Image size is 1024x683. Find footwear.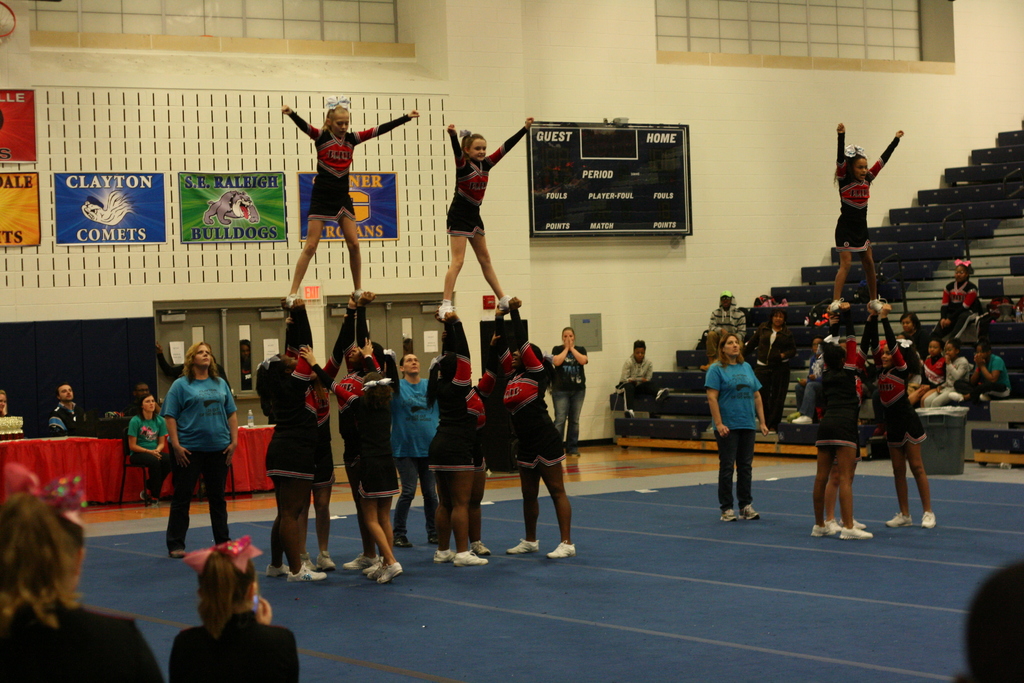
select_region(266, 565, 289, 578).
